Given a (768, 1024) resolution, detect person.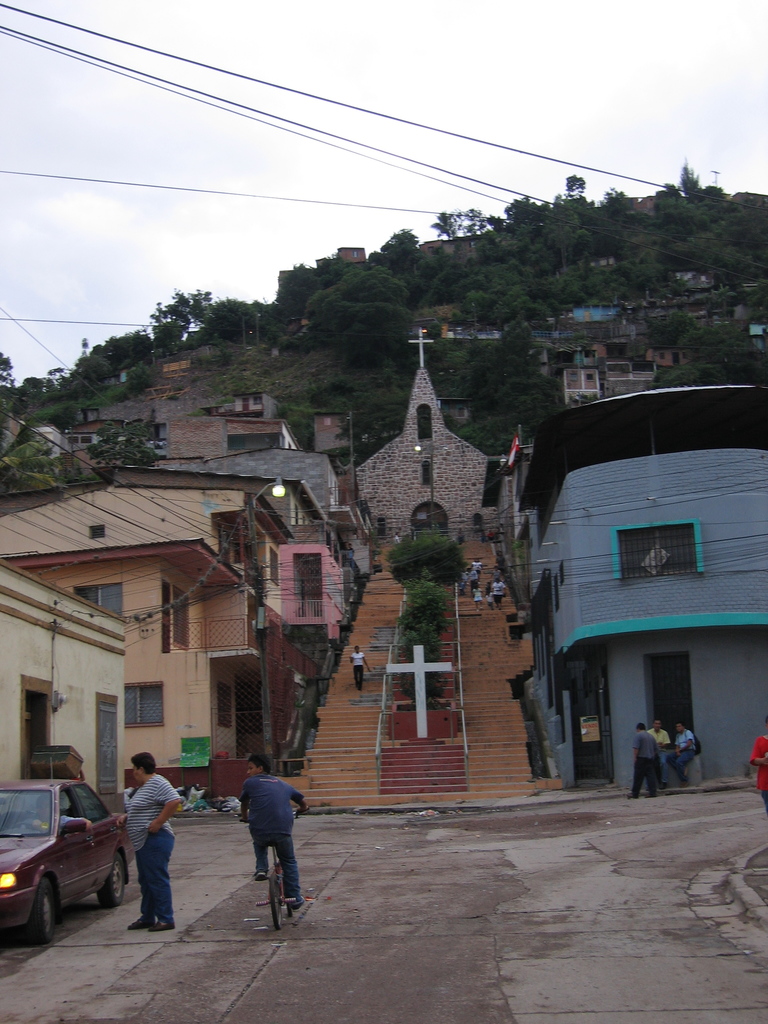
locate(653, 714, 672, 779).
